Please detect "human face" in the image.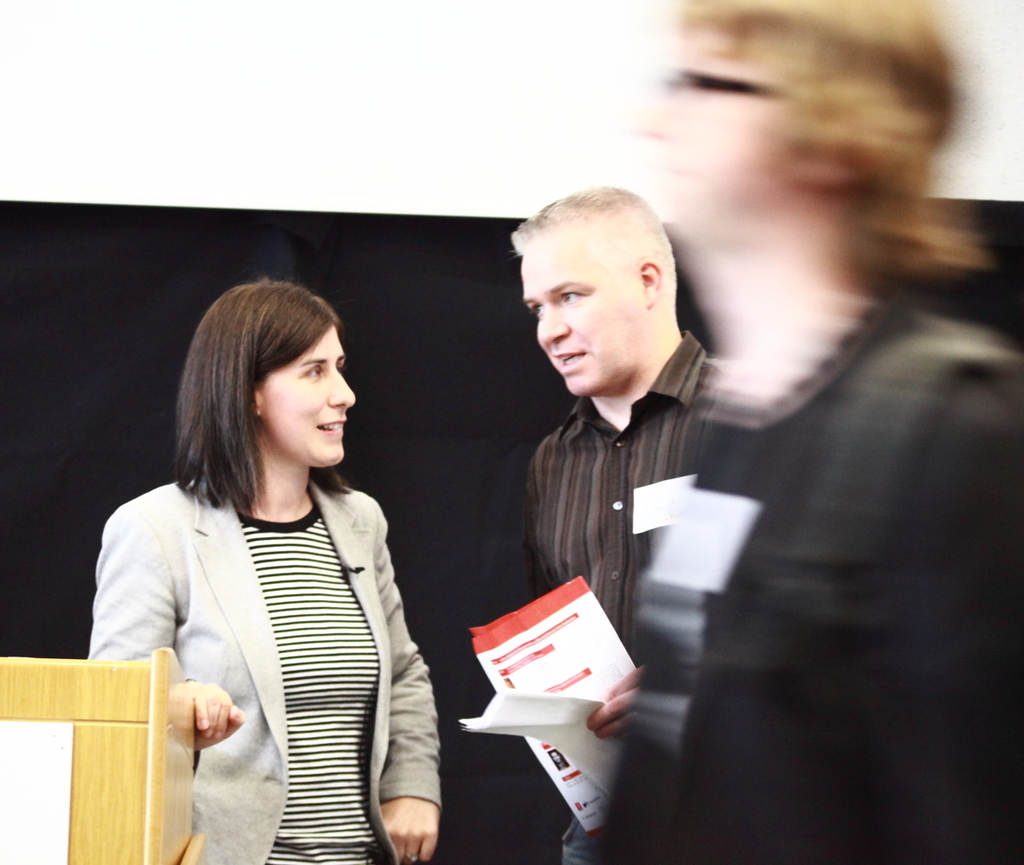
{"x1": 257, "y1": 327, "x2": 353, "y2": 462}.
